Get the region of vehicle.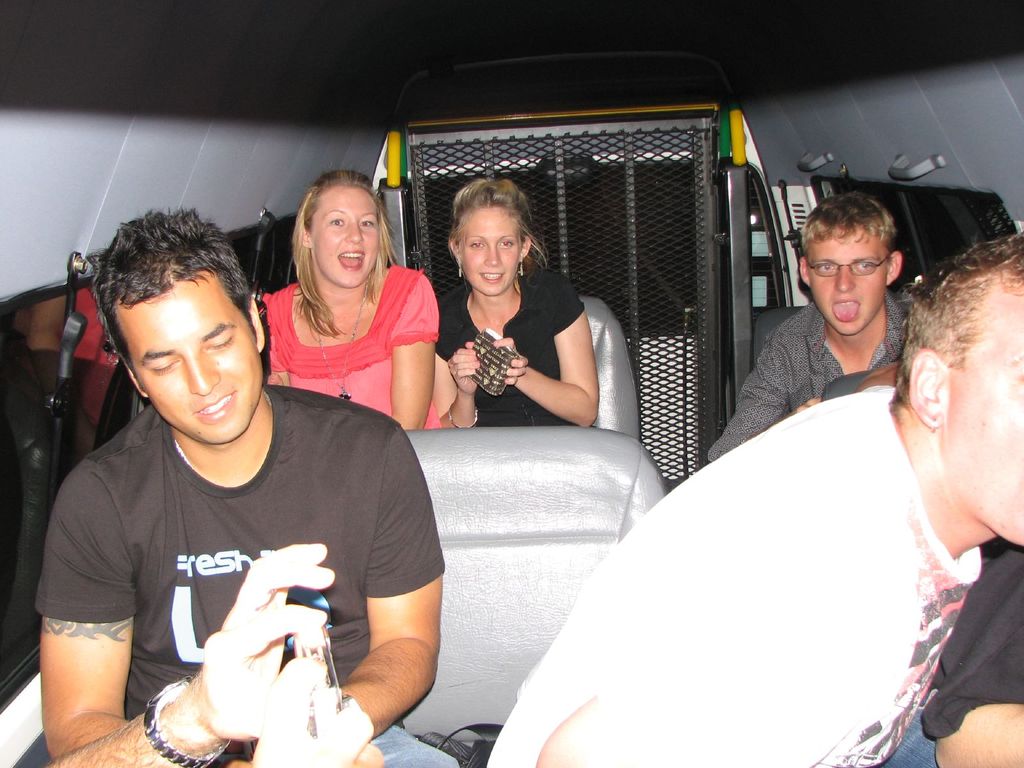
[83,66,1023,739].
